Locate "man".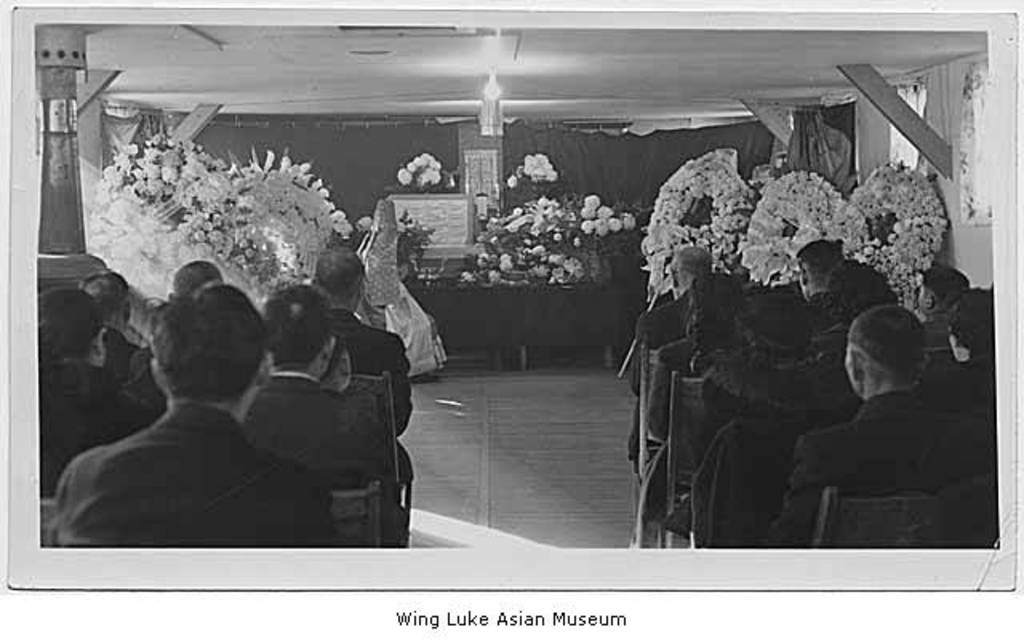
Bounding box: l=240, t=285, r=411, b=563.
